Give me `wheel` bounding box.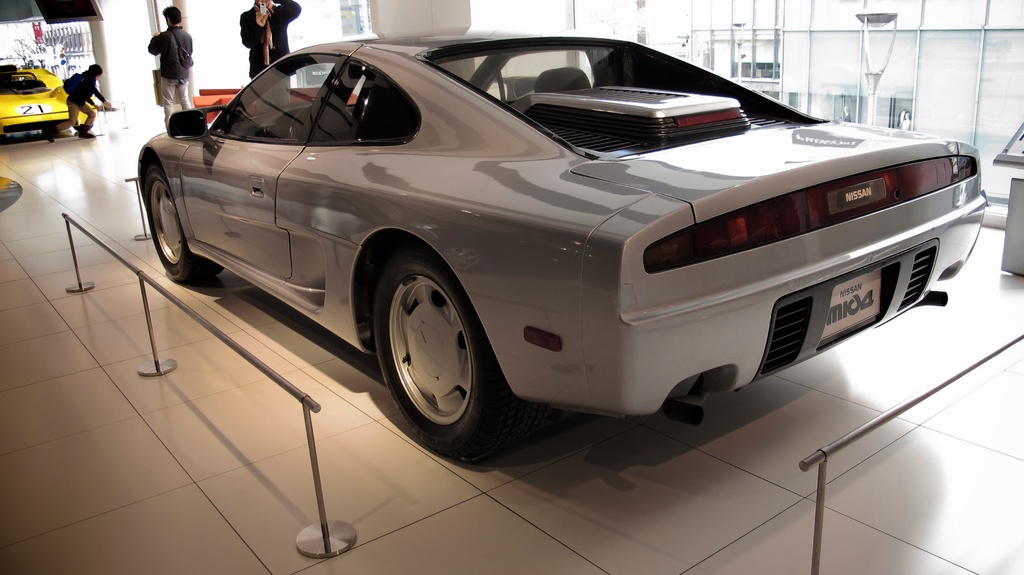
select_region(289, 106, 356, 140).
